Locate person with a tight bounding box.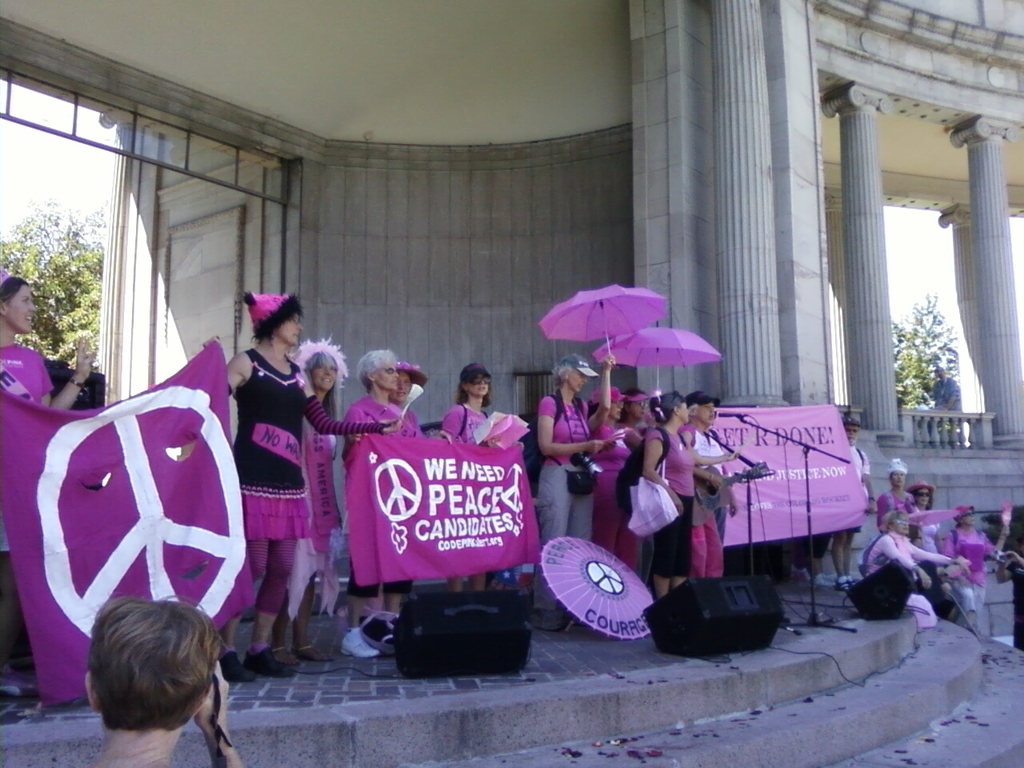
x1=538 y1=365 x2=614 y2=625.
